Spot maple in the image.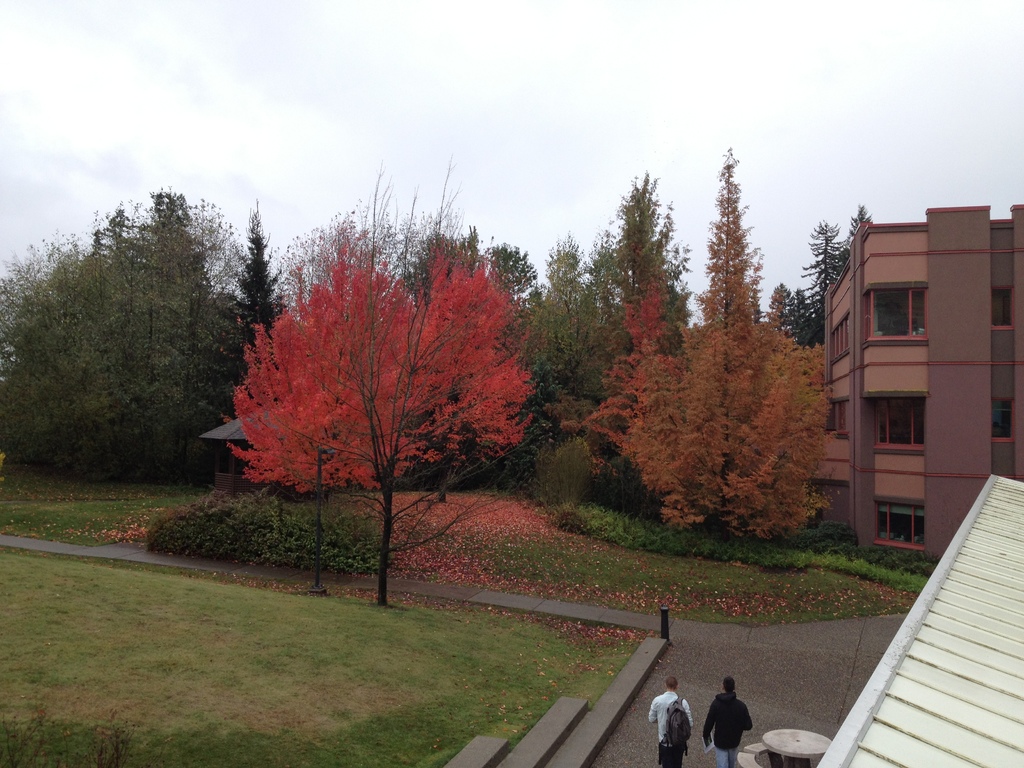
maple found at <region>569, 142, 853, 564</region>.
